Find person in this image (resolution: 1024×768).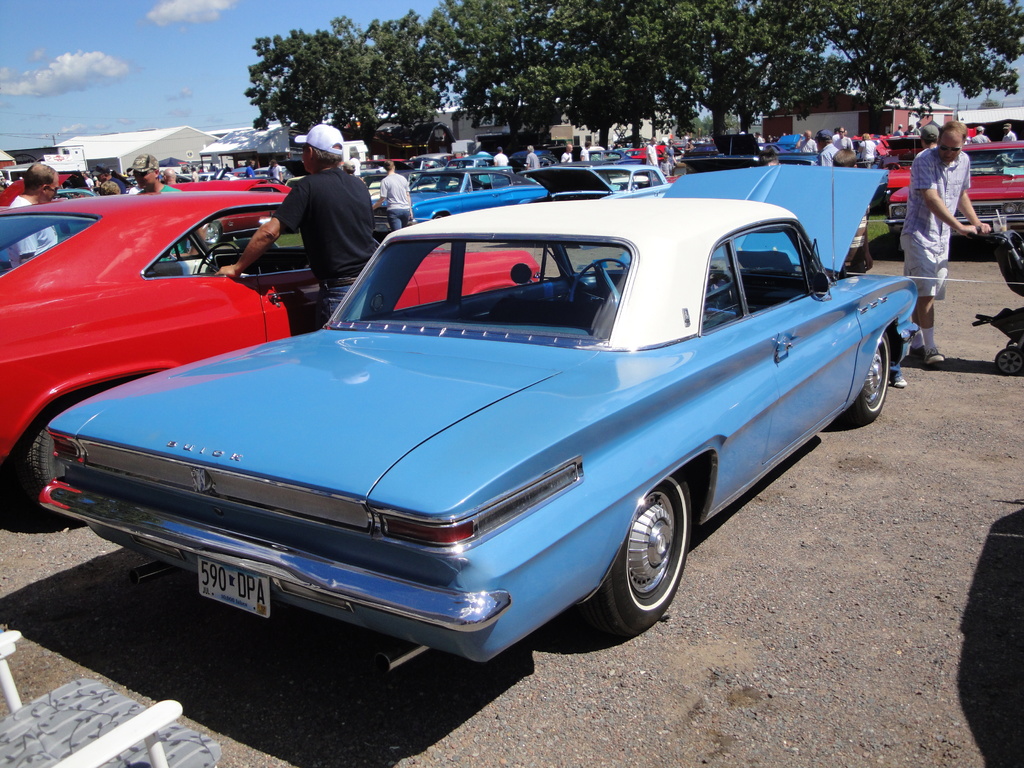
<box>817,130,840,159</box>.
